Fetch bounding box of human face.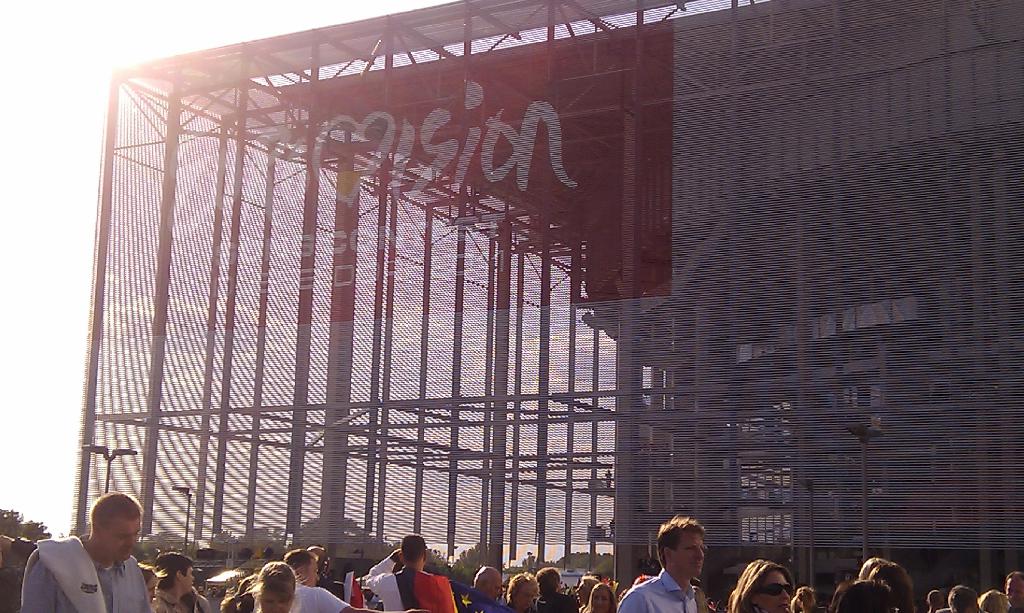
Bbox: <region>590, 585, 614, 612</region>.
